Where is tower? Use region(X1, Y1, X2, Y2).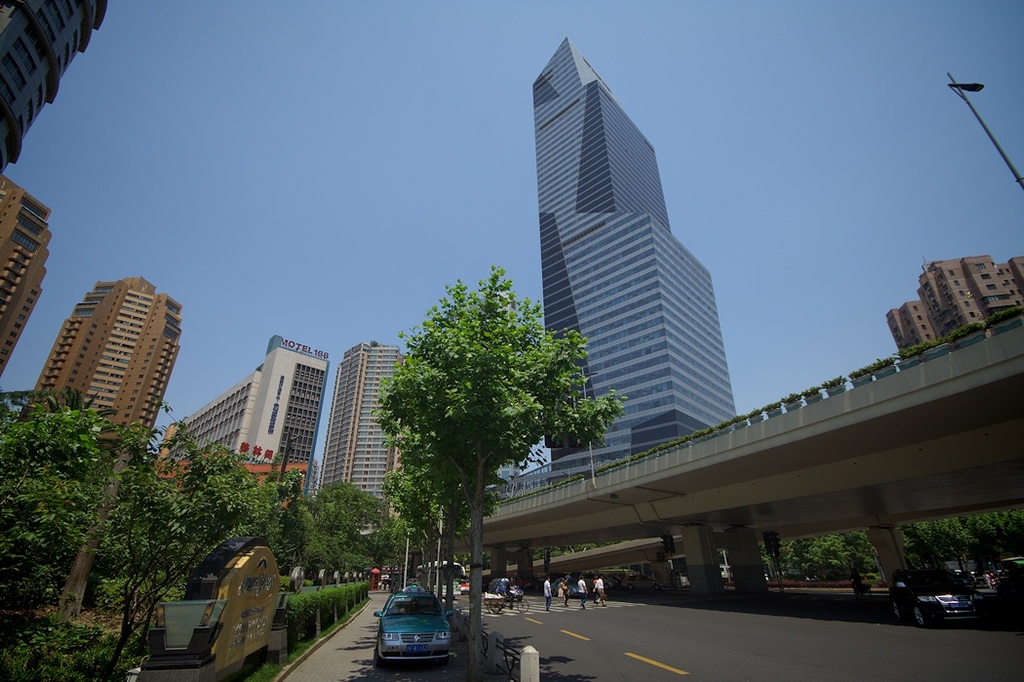
region(315, 338, 410, 536).
